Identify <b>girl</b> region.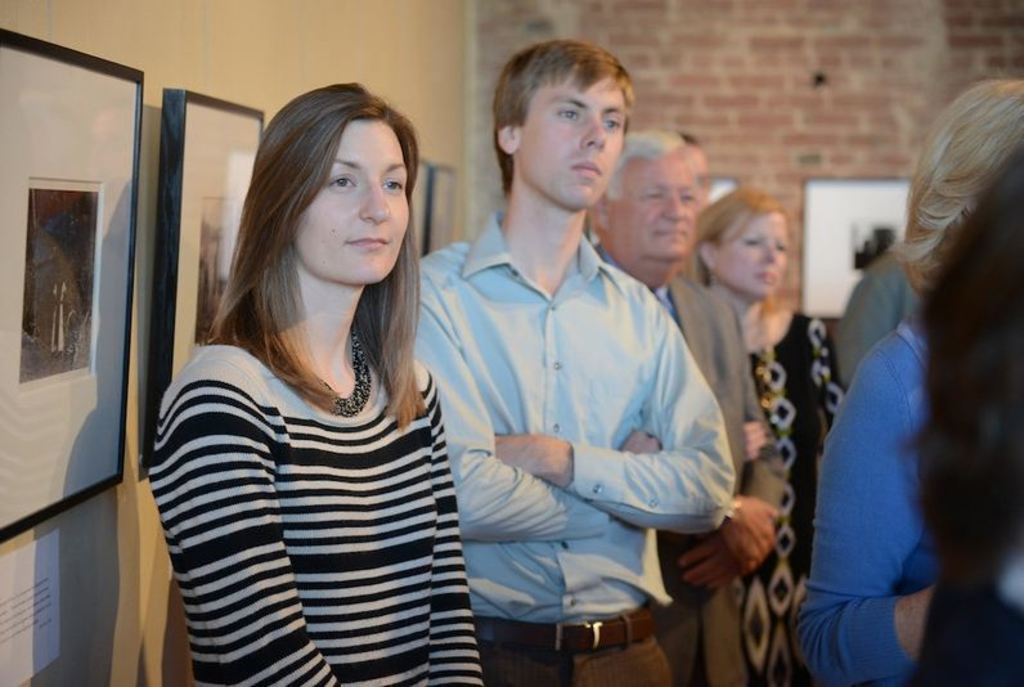
Region: left=147, top=81, right=486, bottom=686.
